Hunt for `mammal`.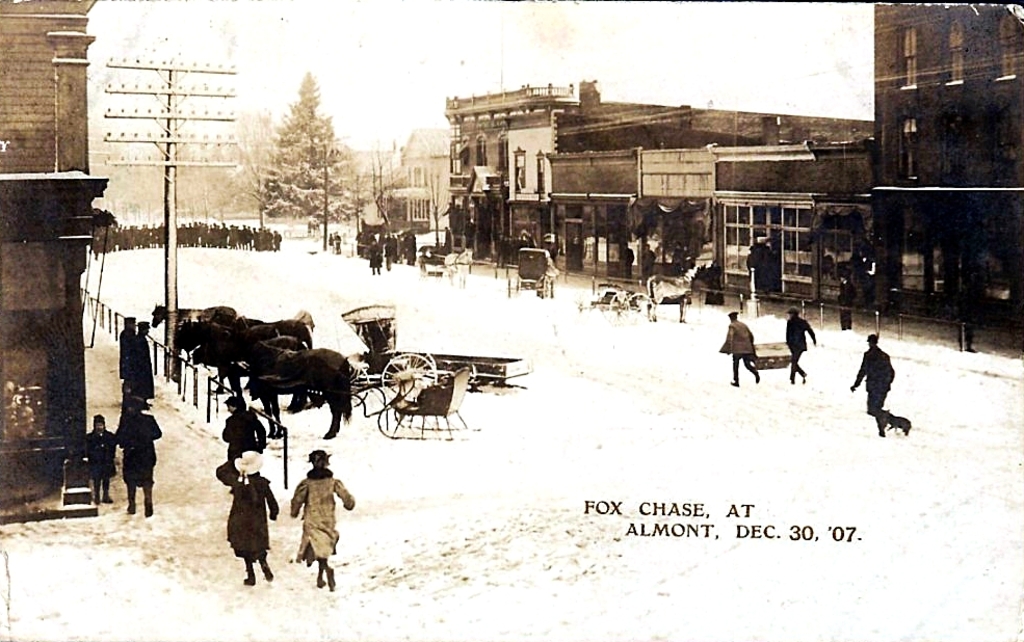
Hunted down at [122, 403, 160, 514].
